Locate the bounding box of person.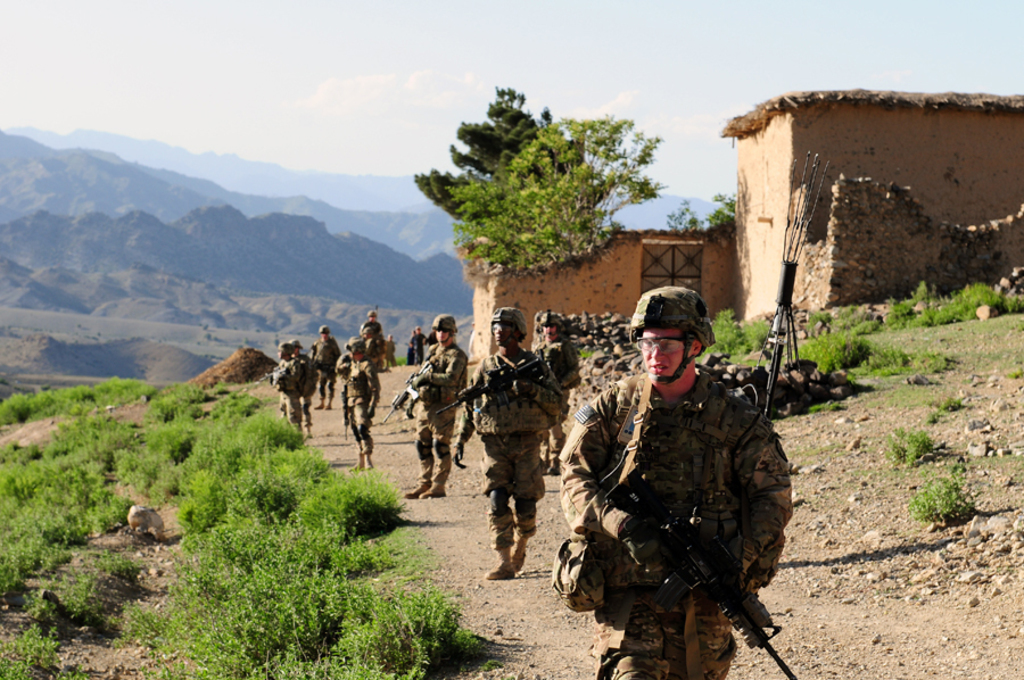
Bounding box: crop(350, 305, 383, 372).
